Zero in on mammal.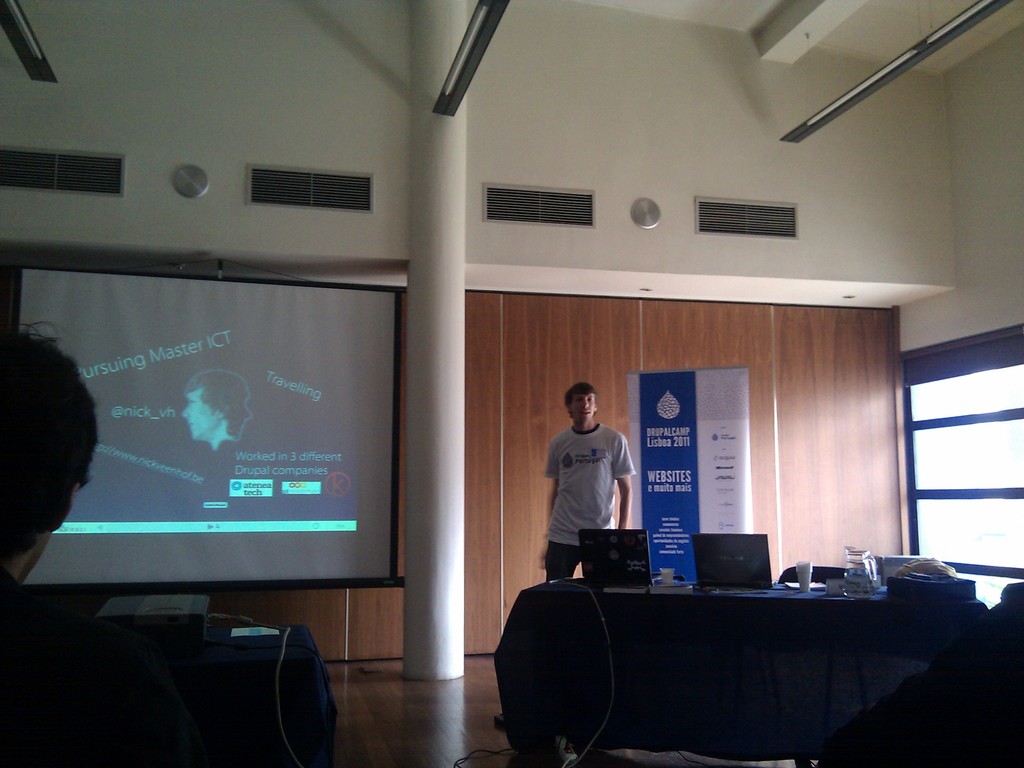
Zeroed in: 536, 381, 636, 585.
